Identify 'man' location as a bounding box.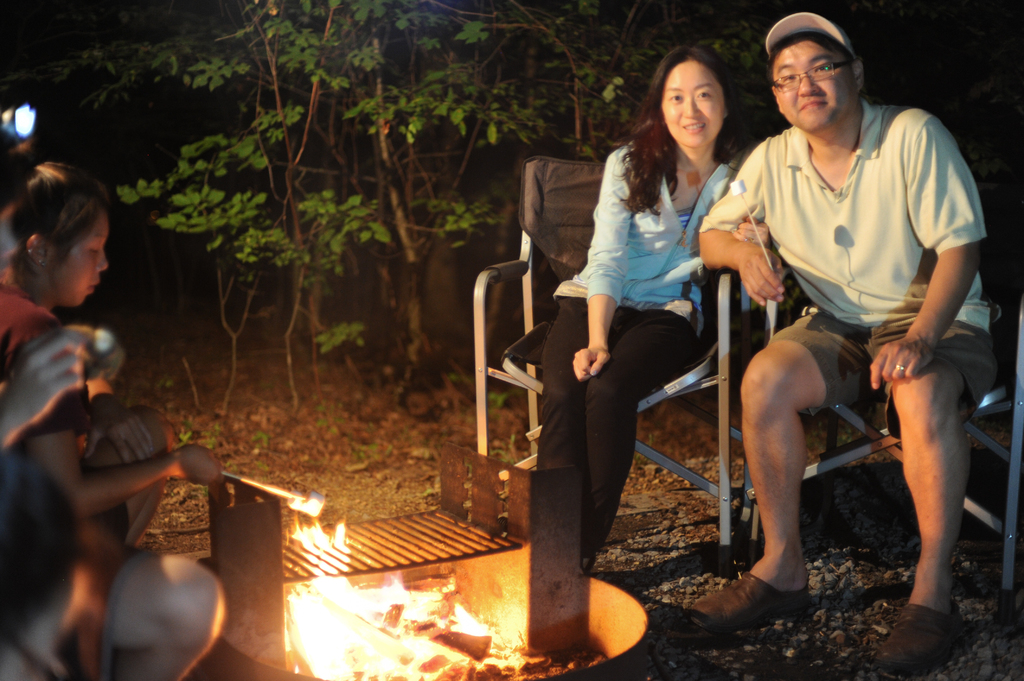
(left=710, top=9, right=995, bottom=649).
